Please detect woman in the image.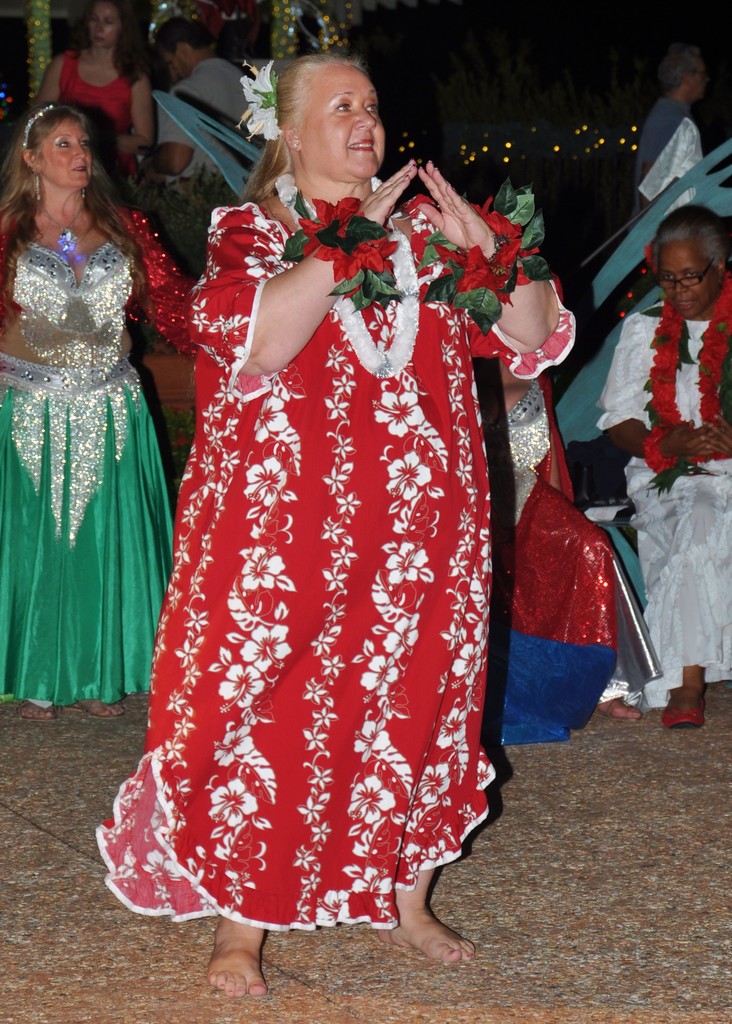
[x1=28, y1=0, x2=149, y2=166].
